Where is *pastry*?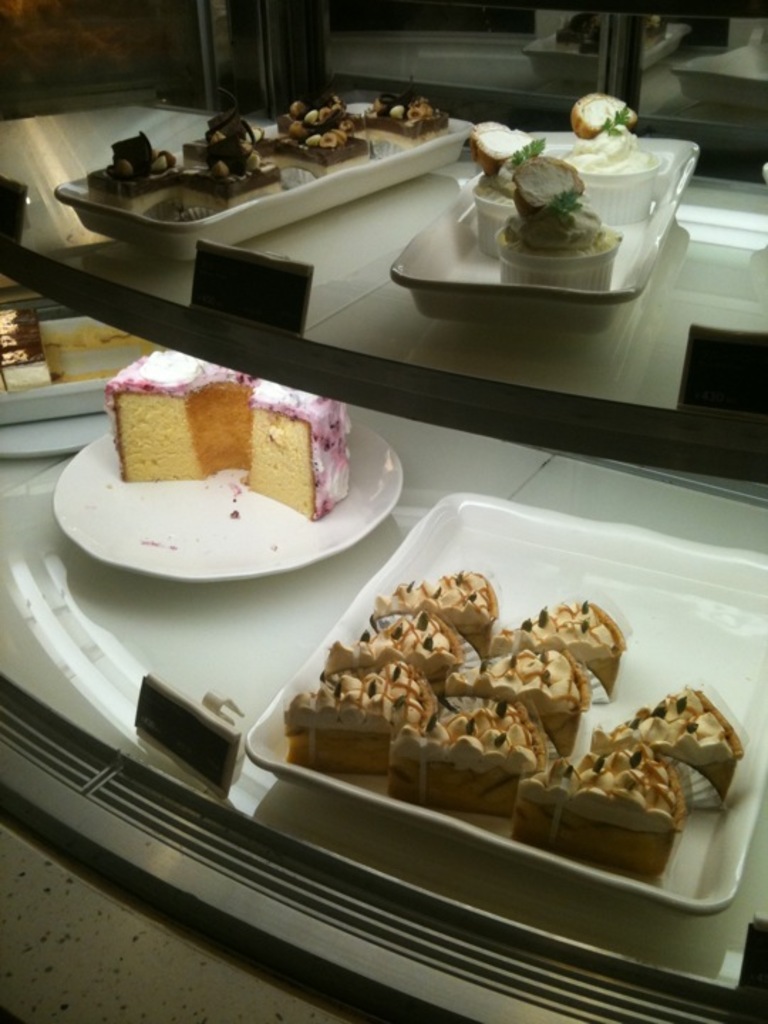
449,646,590,751.
